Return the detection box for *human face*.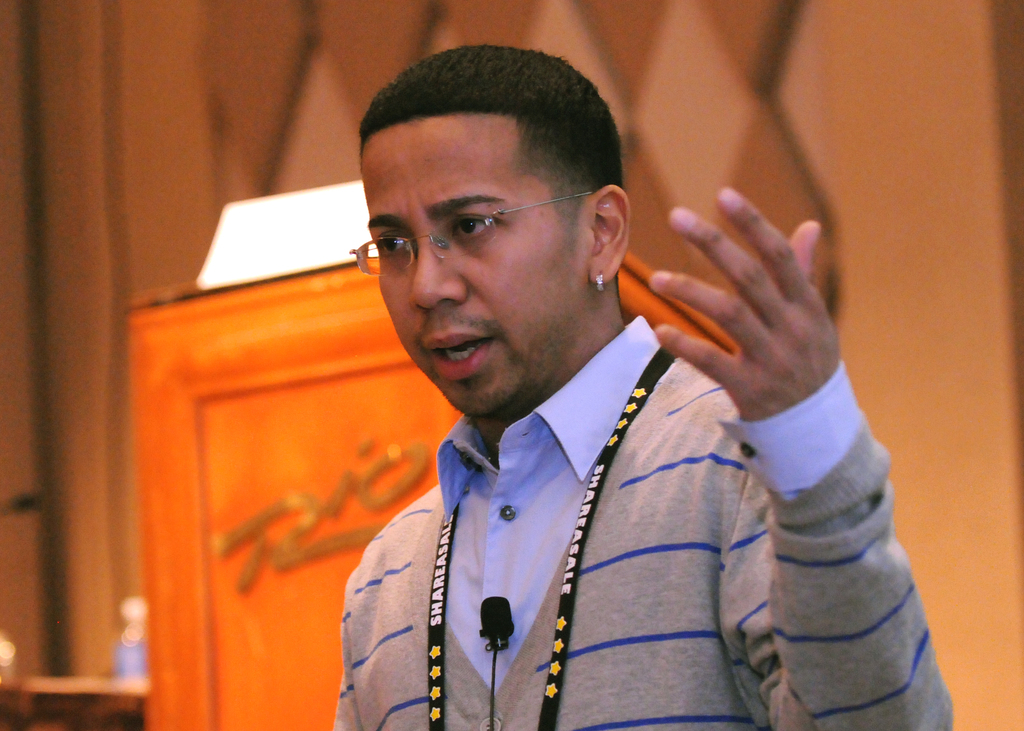
locate(359, 118, 586, 425).
